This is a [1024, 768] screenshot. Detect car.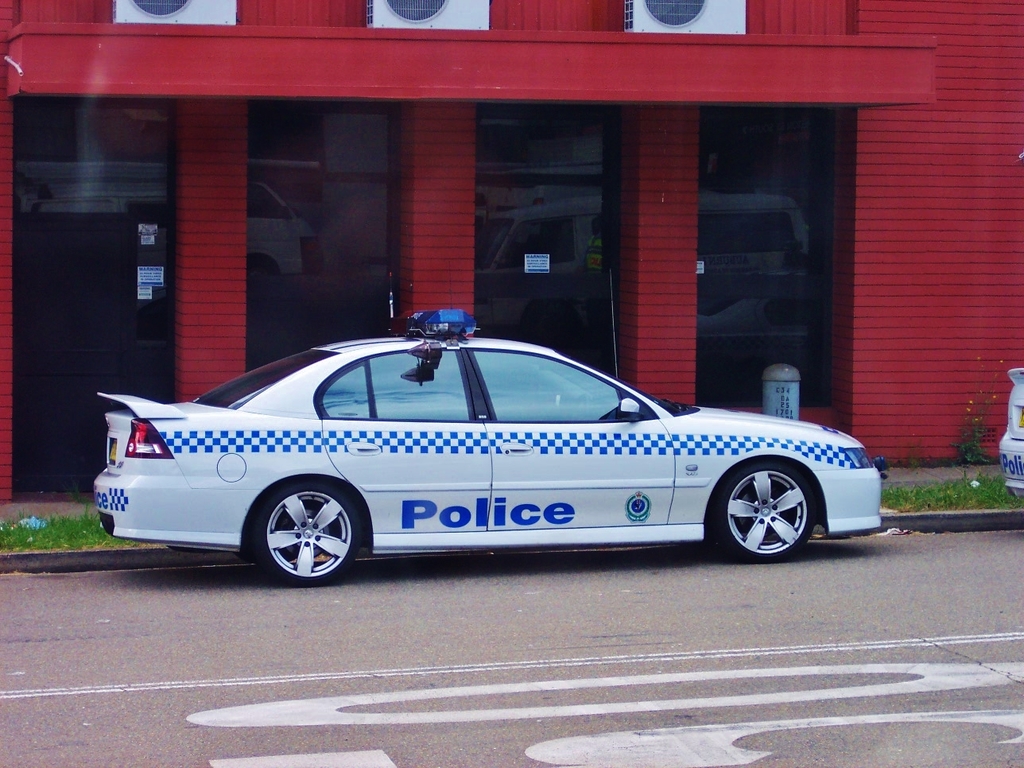
84, 320, 890, 587.
